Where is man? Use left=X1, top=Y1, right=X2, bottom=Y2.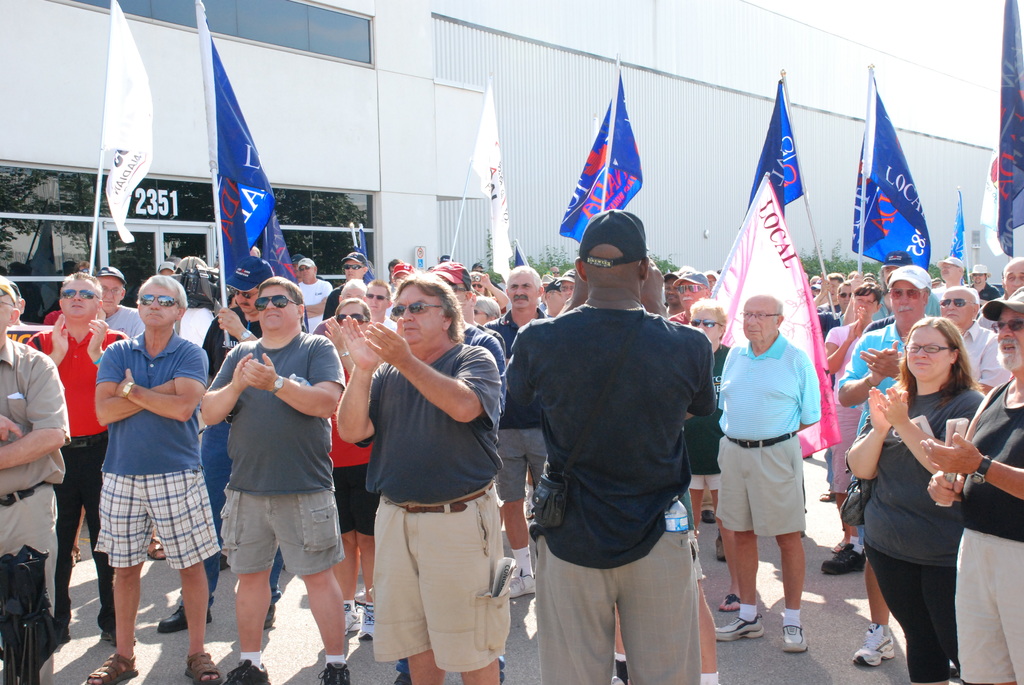
left=323, top=246, right=372, bottom=319.
